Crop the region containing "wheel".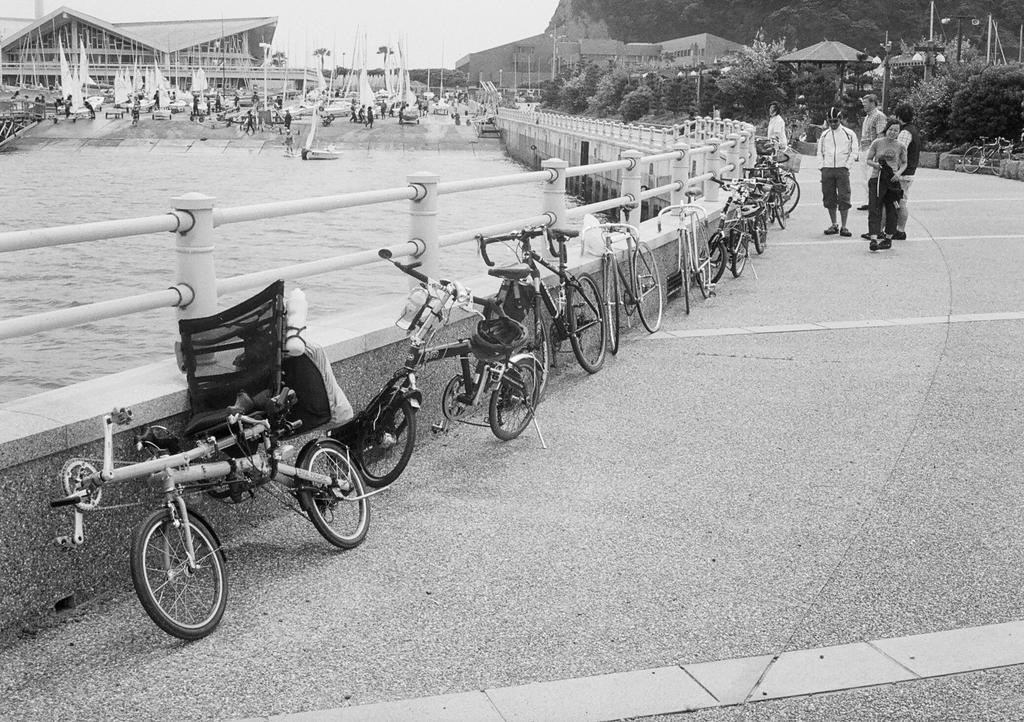
Crop region: select_region(124, 508, 214, 637).
